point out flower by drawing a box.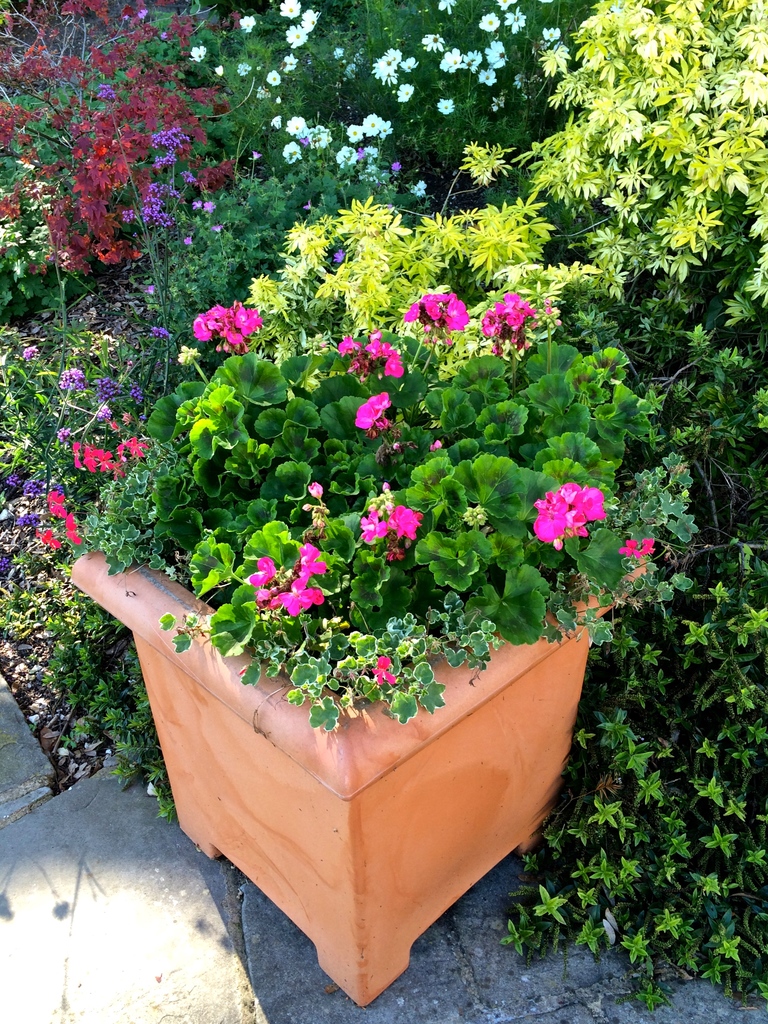
box(188, 0, 560, 182).
